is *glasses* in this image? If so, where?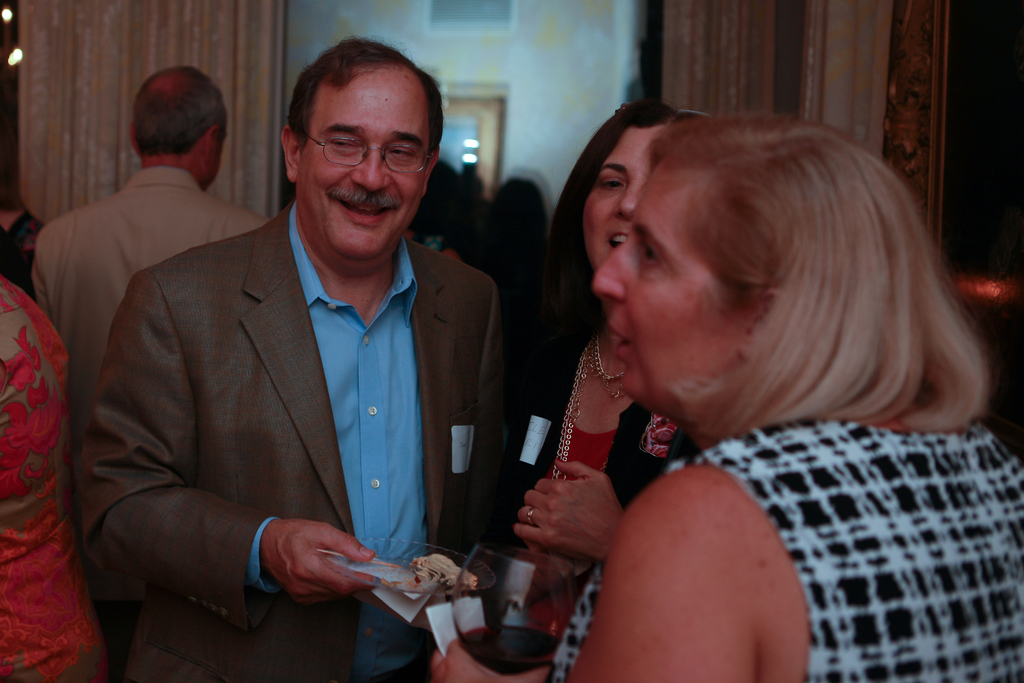
Yes, at BBox(297, 126, 435, 179).
